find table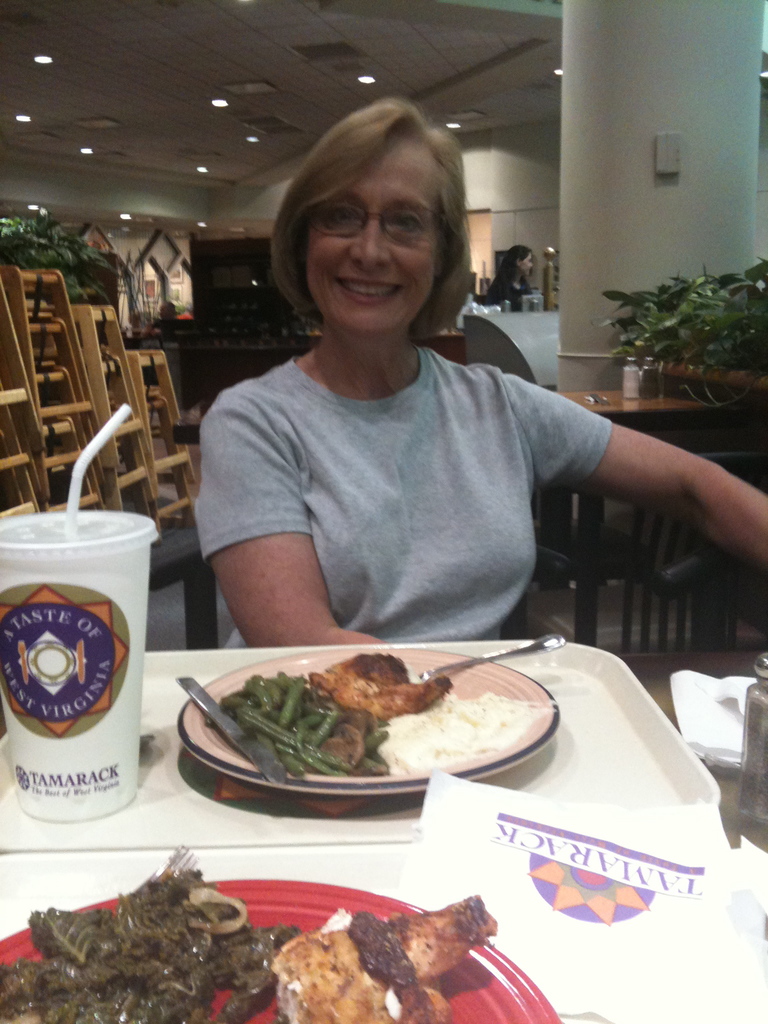
bbox=(0, 623, 767, 1023)
